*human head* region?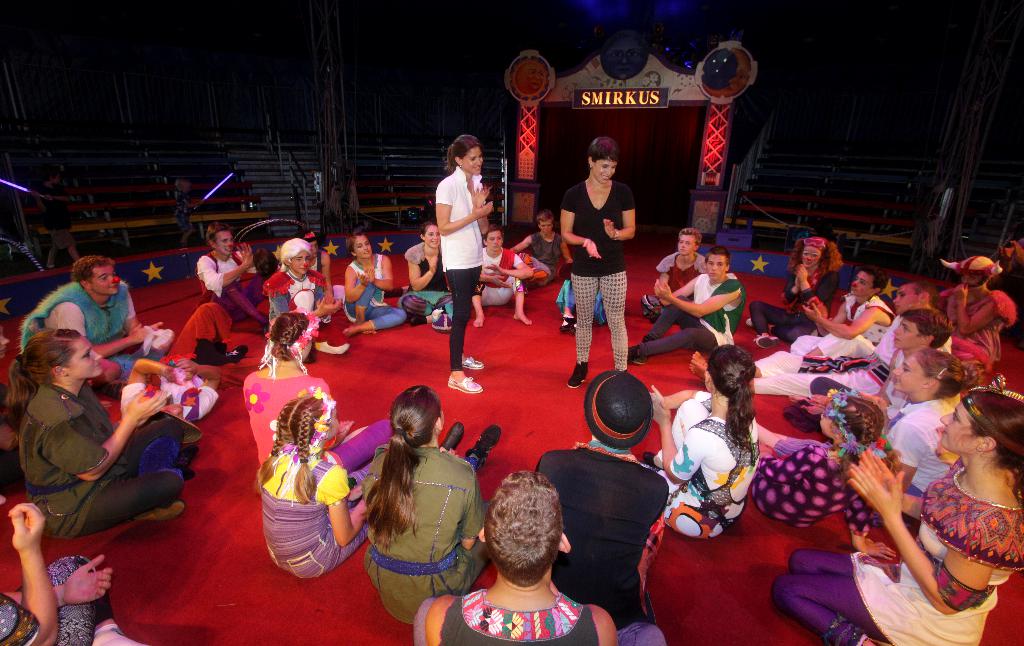
locate(269, 311, 311, 361)
